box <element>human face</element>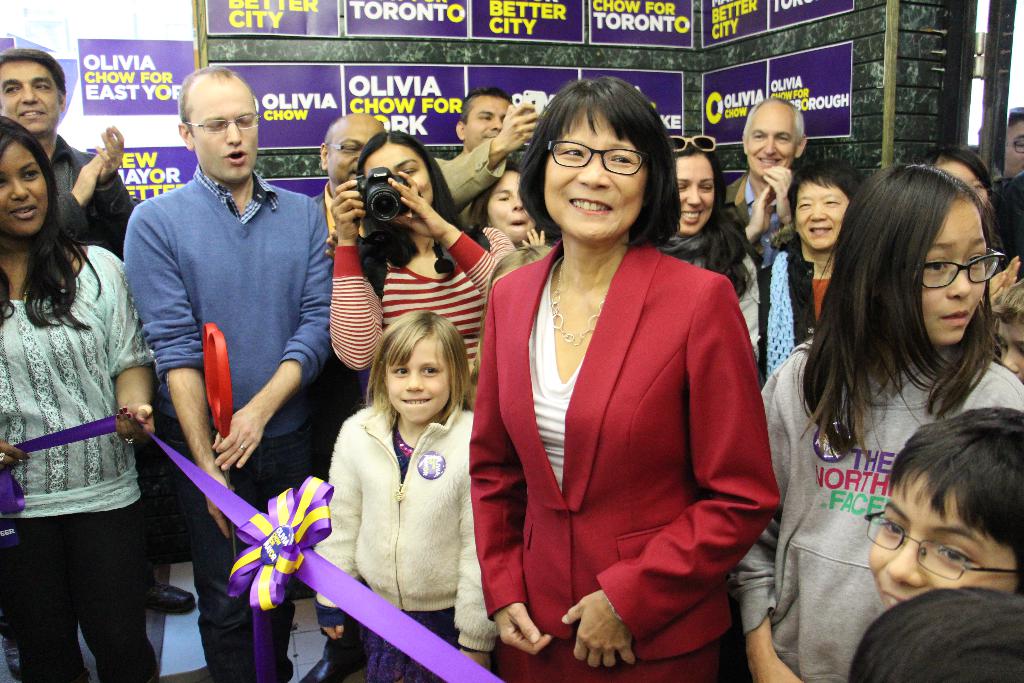
bbox(362, 144, 433, 208)
